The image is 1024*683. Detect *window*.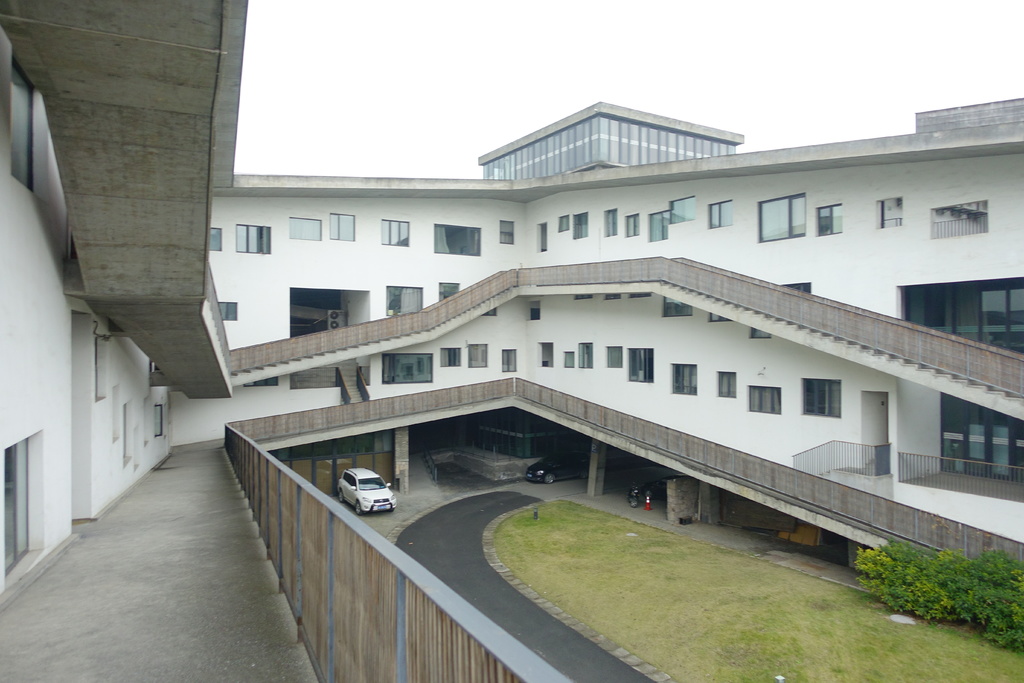
Detection: pyautogui.locateOnScreen(219, 295, 234, 320).
